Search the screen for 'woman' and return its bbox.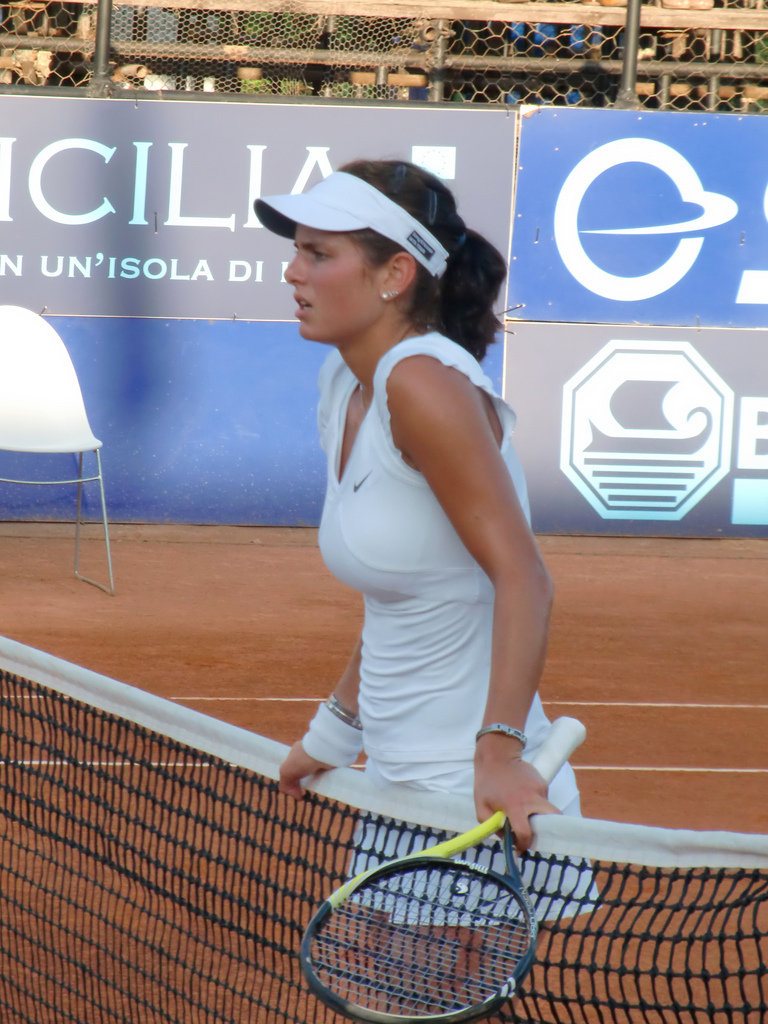
Found: pyautogui.locateOnScreen(249, 154, 607, 1023).
